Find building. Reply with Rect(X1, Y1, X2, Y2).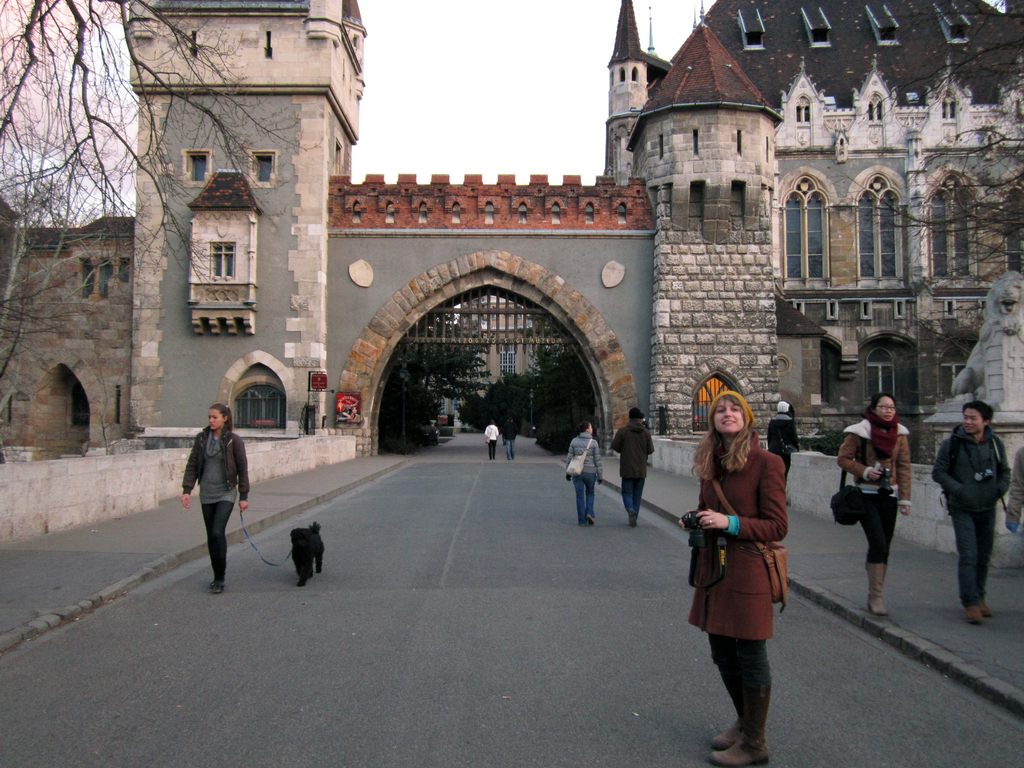
Rect(604, 0, 1023, 461).
